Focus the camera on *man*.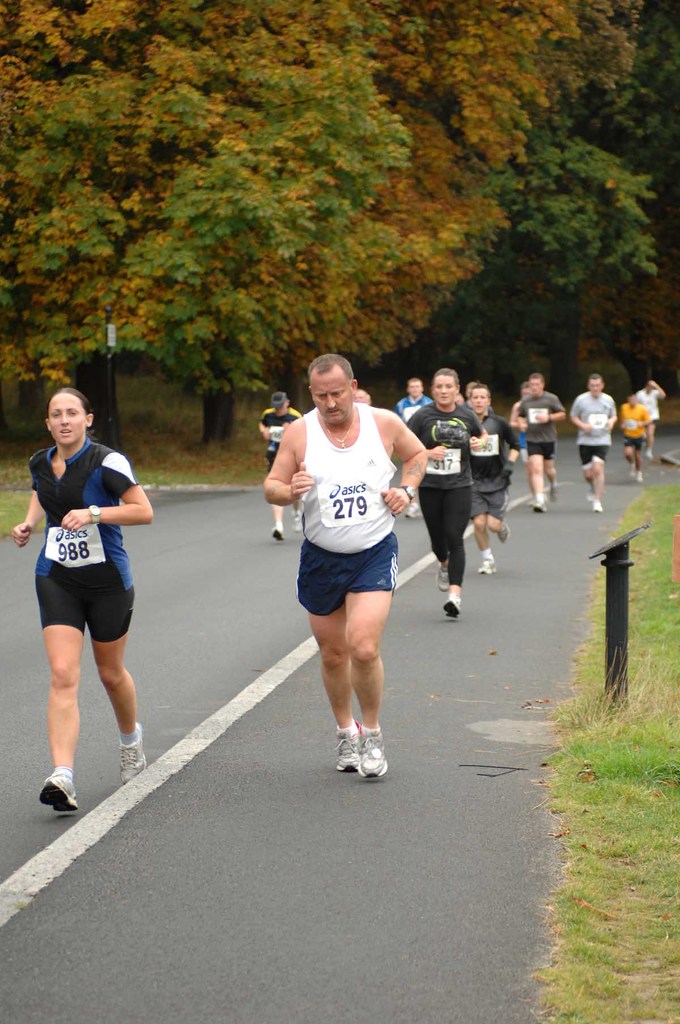
Focus region: box=[259, 390, 302, 540].
